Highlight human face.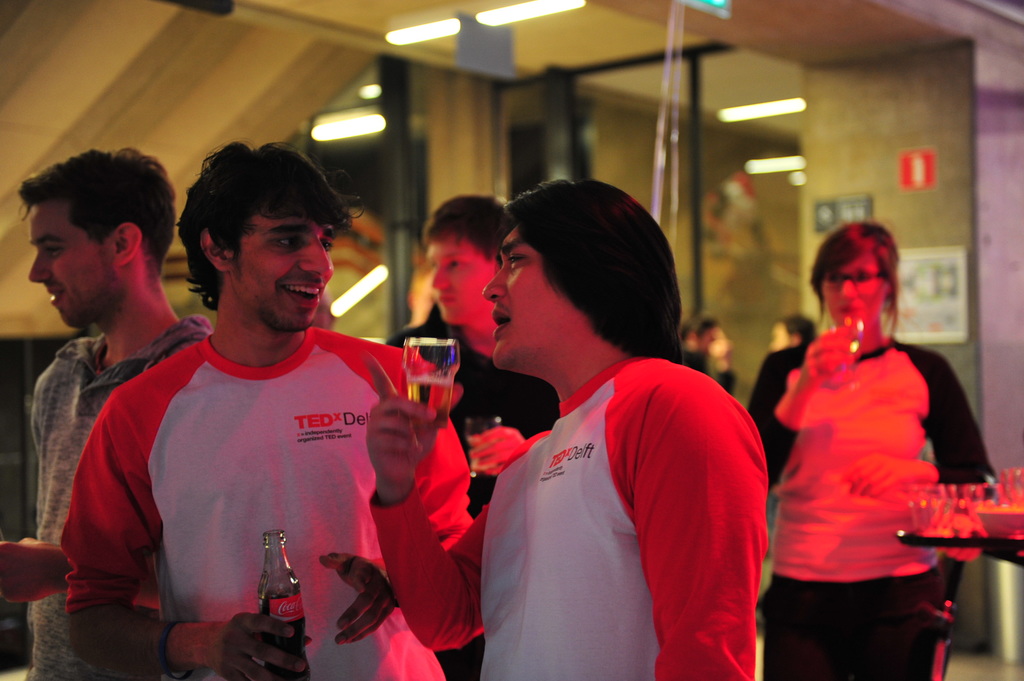
Highlighted region: (left=425, top=237, right=492, bottom=326).
